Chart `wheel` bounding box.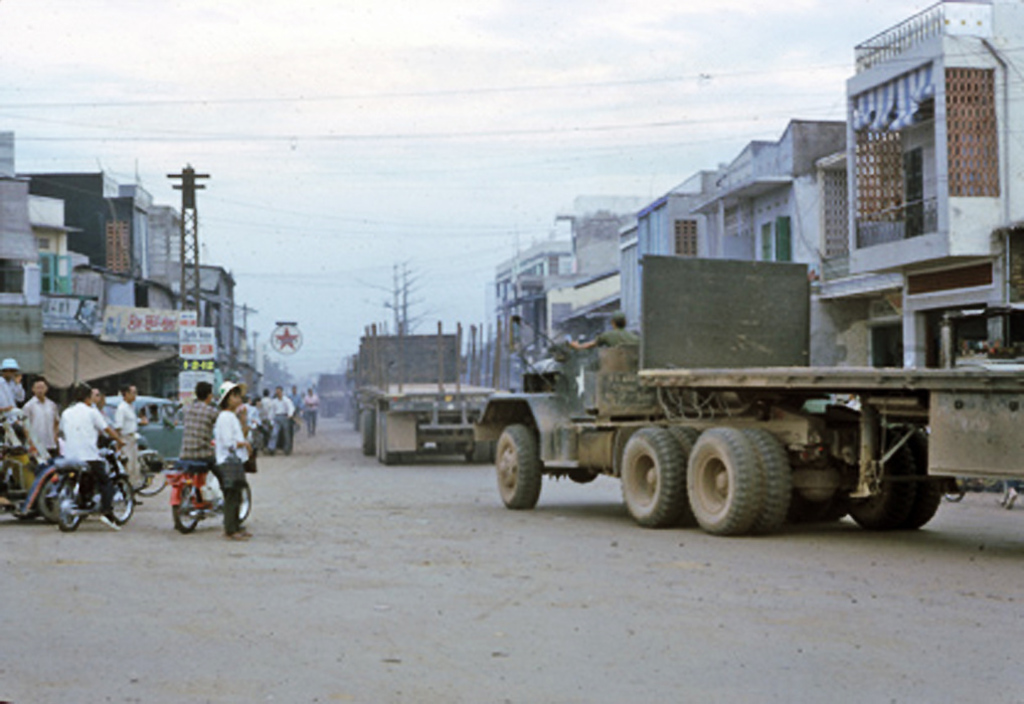
Charted: x1=105 y1=471 x2=137 y2=528.
